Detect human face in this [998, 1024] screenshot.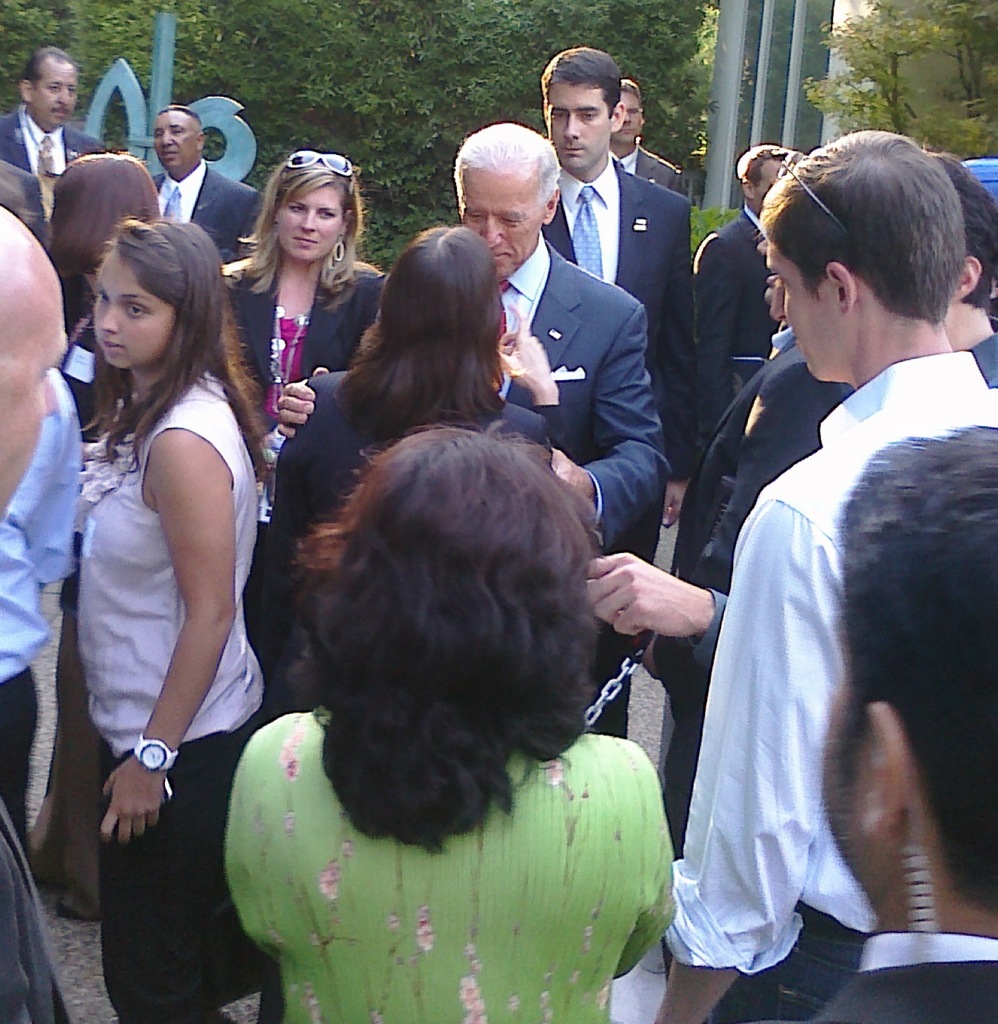
Detection: <region>0, 308, 63, 520</region>.
